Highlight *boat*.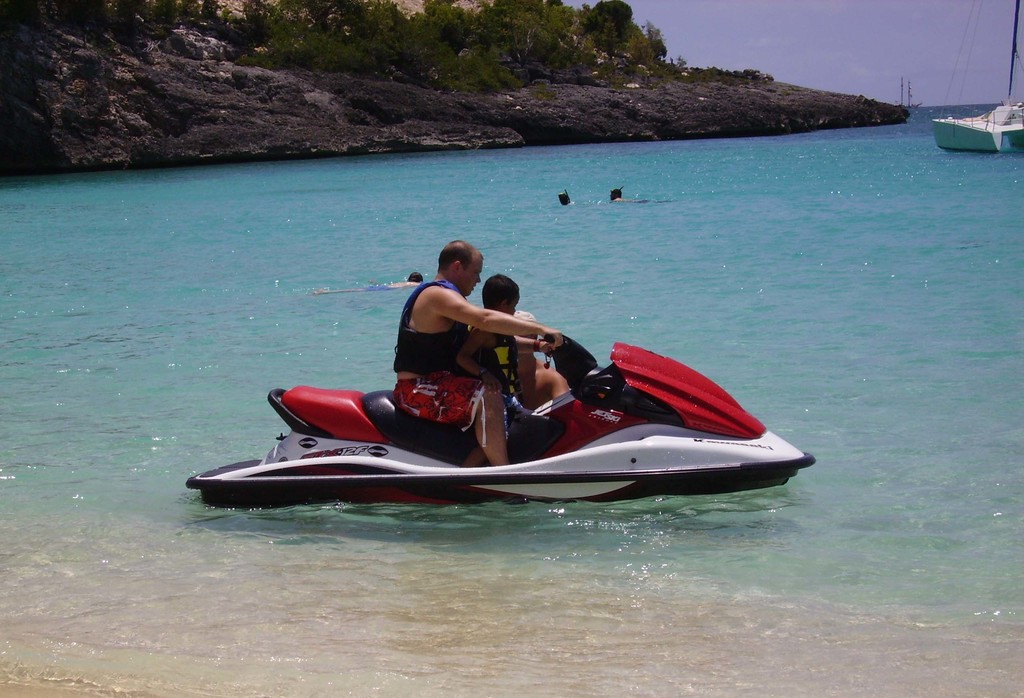
Highlighted region: l=934, t=0, r=1023, b=156.
